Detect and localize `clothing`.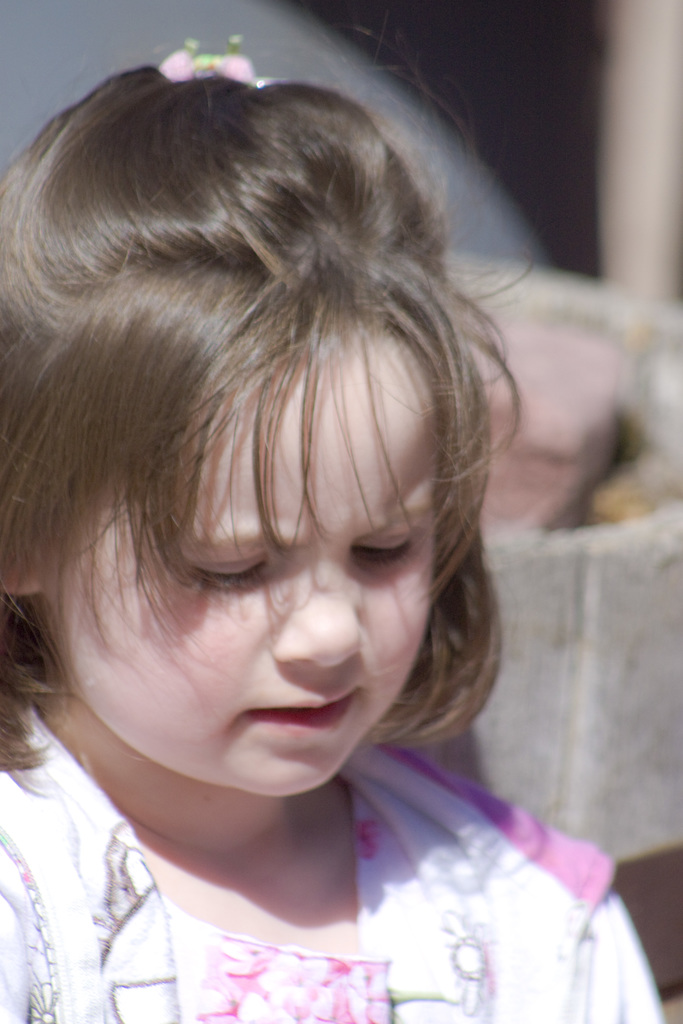
Localized at 1/720/661/1008.
